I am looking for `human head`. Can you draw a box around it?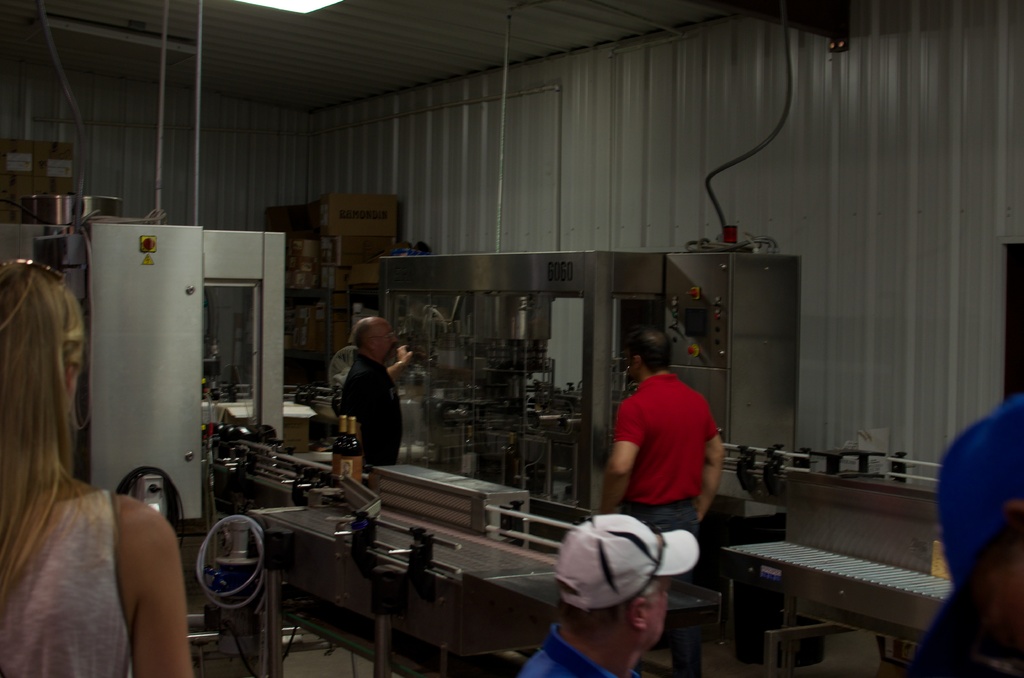
Sure, the bounding box is box(933, 391, 1023, 668).
